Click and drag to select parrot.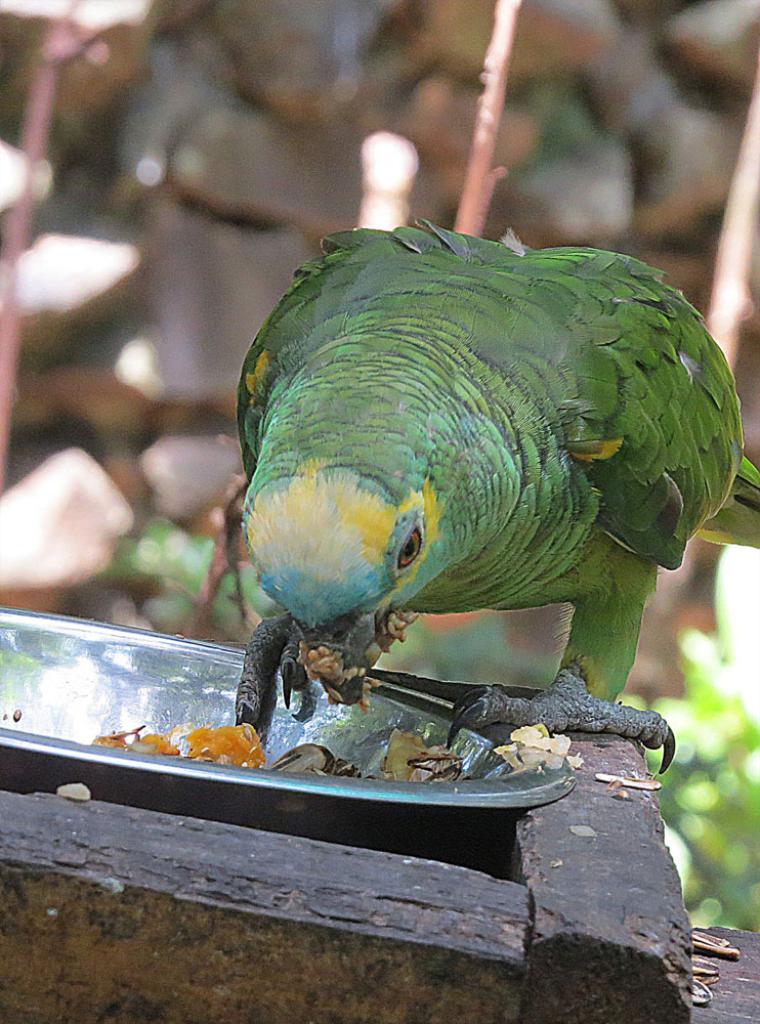
Selection: box(225, 210, 759, 769).
